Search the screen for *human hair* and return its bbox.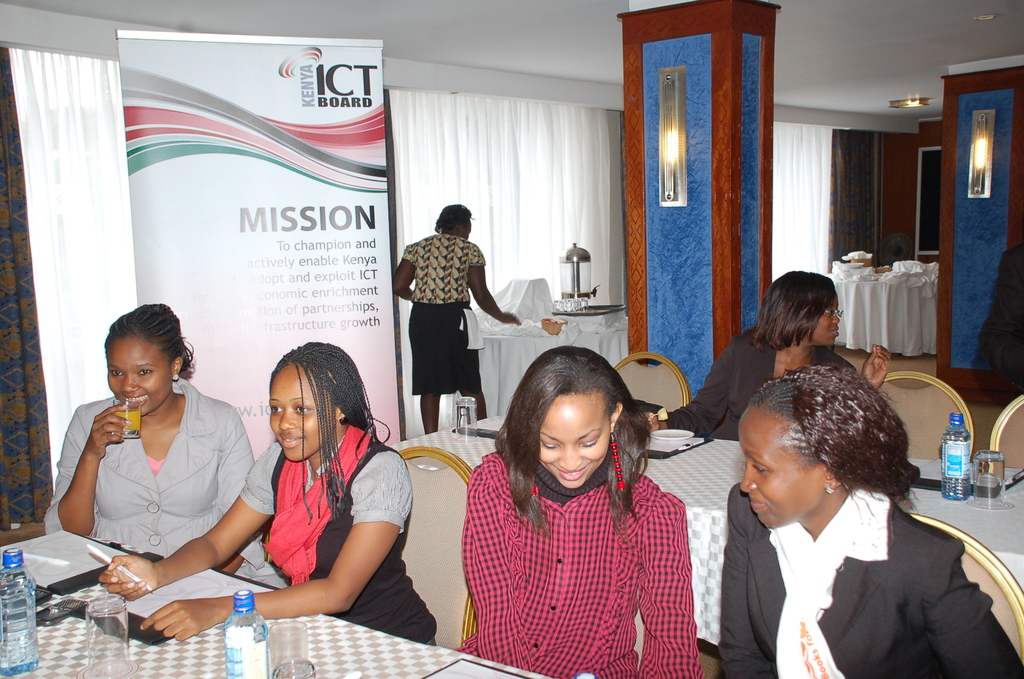
Found: box=[436, 206, 477, 238].
